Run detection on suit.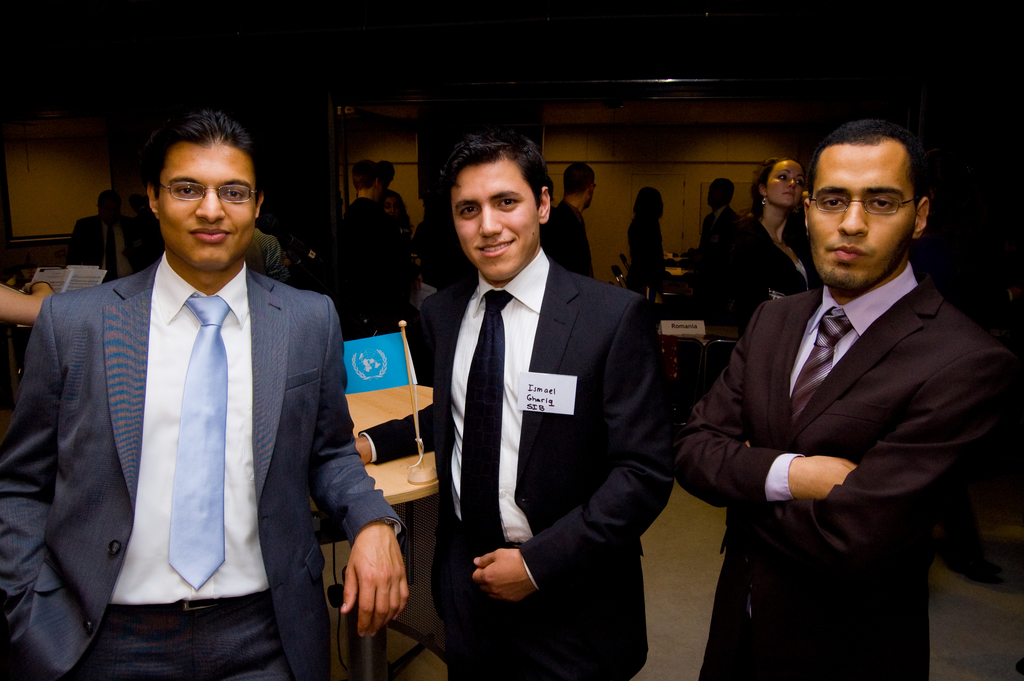
Result: [x1=0, y1=251, x2=413, y2=680].
